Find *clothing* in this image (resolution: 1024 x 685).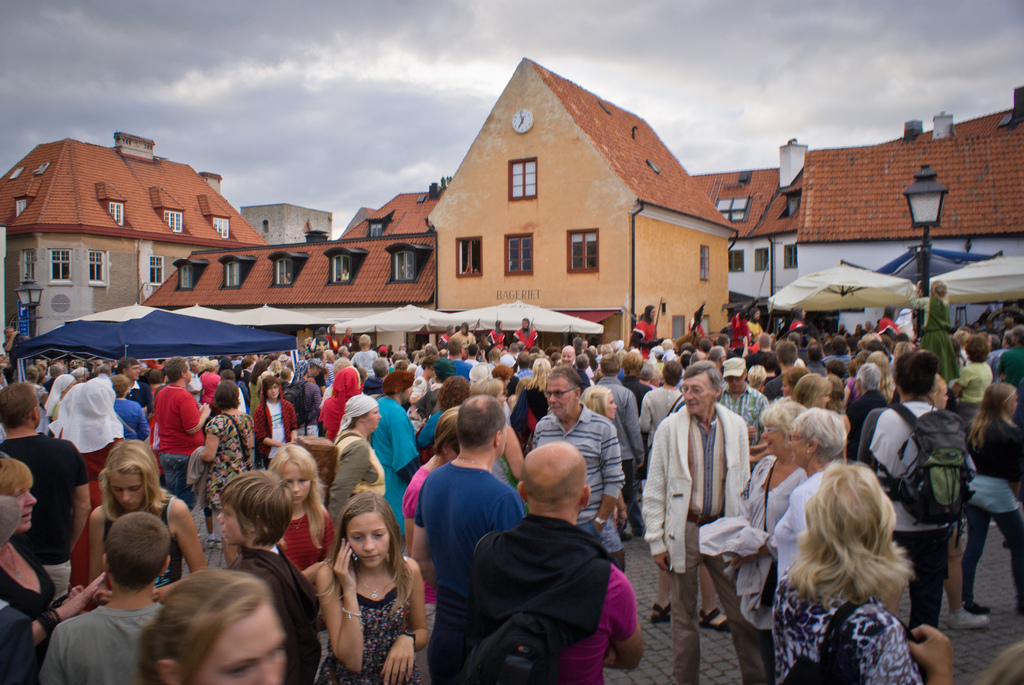
(759,457,855,594).
